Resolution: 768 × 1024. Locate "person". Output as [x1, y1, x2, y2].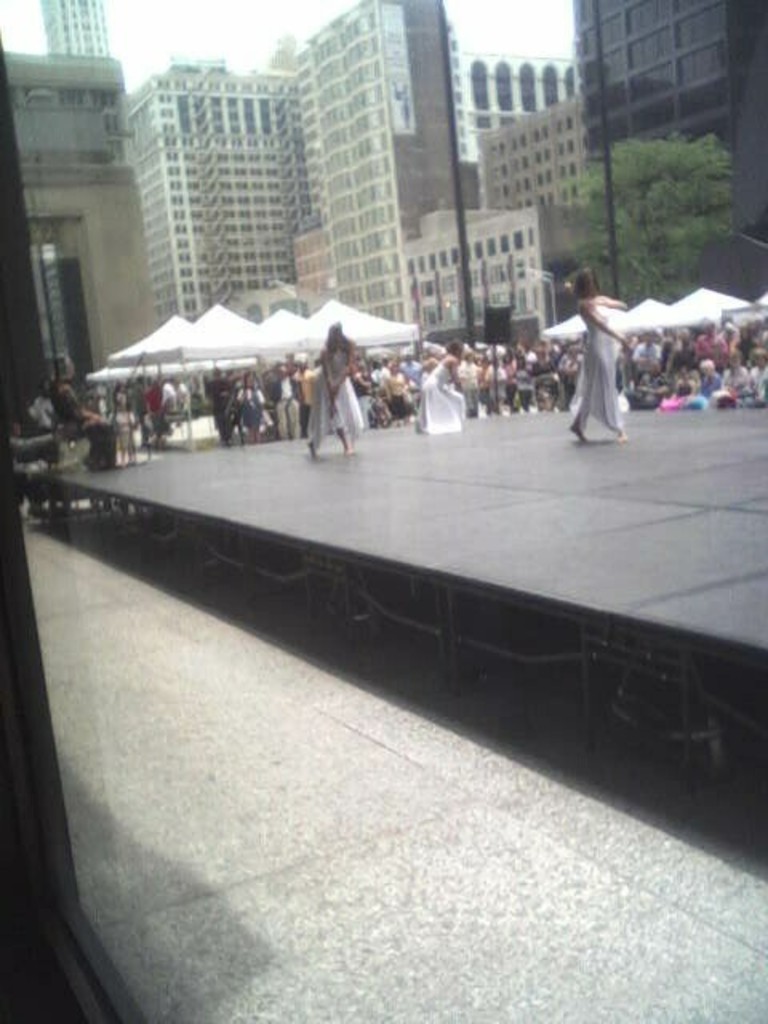
[574, 270, 627, 442].
